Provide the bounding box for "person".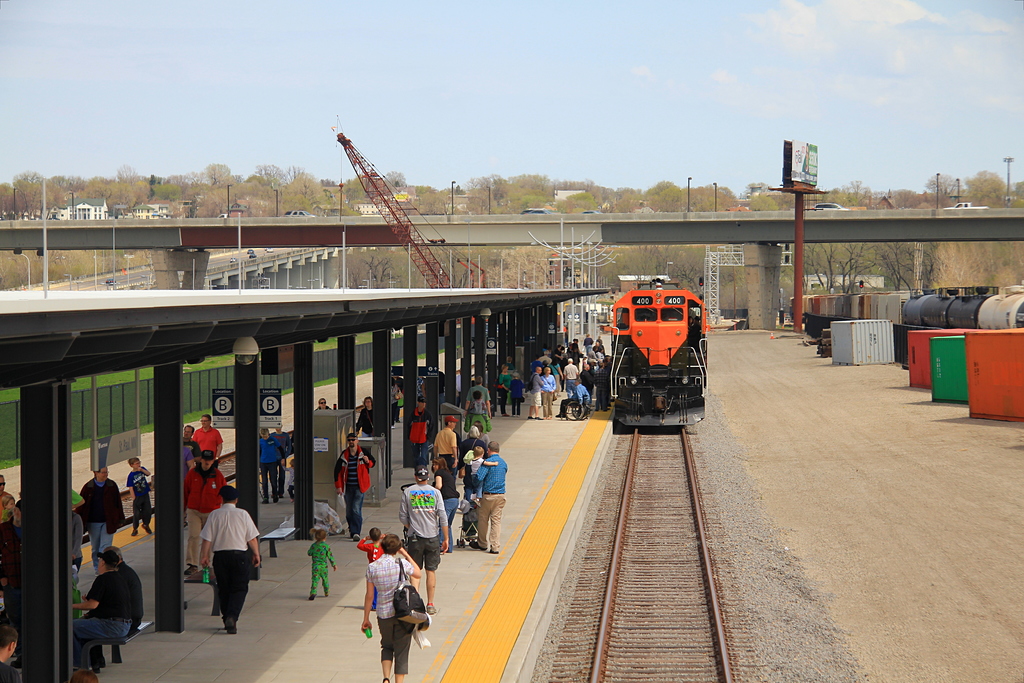
[x1=0, y1=625, x2=22, y2=682].
